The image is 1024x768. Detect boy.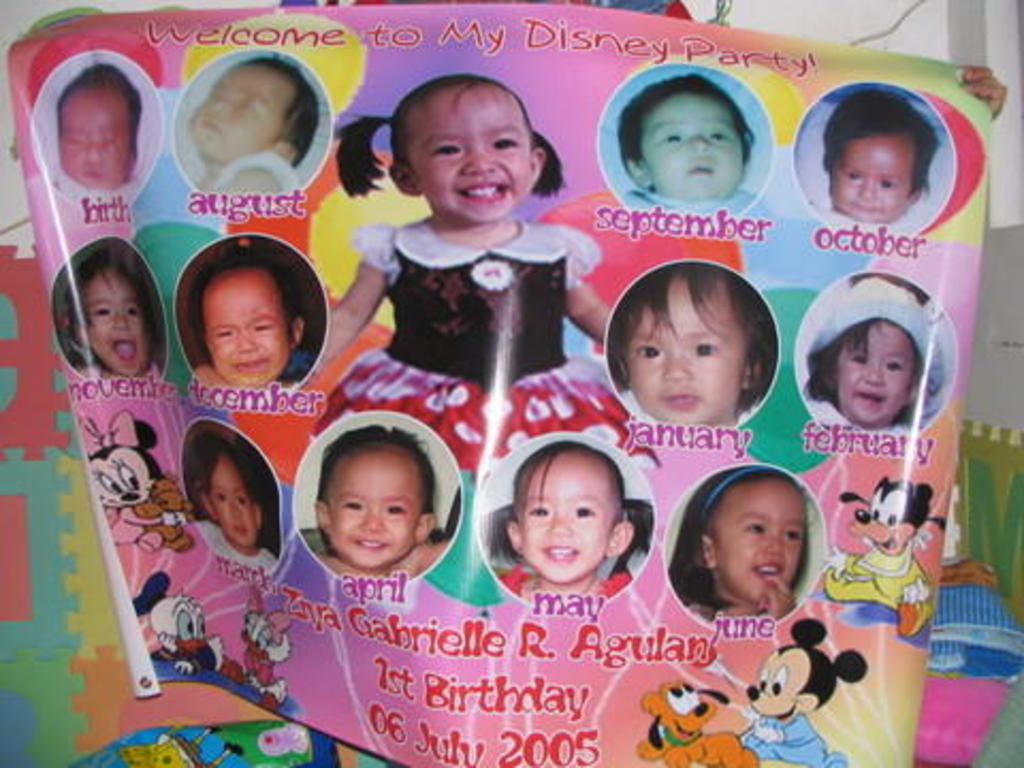
Detection: x1=186, y1=245, x2=318, y2=390.
